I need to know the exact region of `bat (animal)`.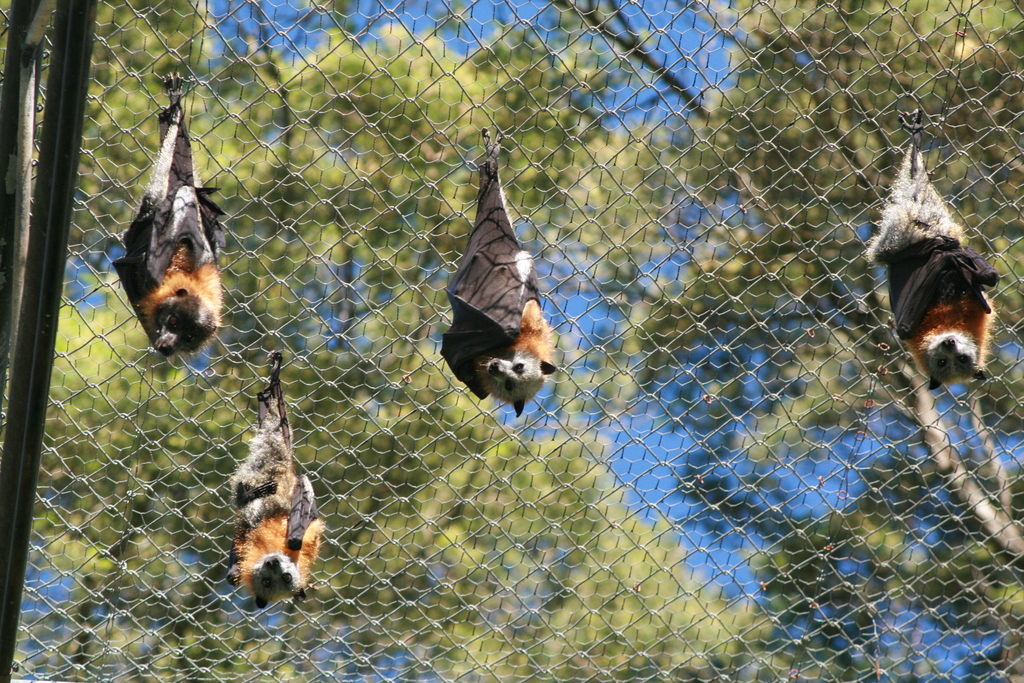
Region: [436, 120, 563, 416].
